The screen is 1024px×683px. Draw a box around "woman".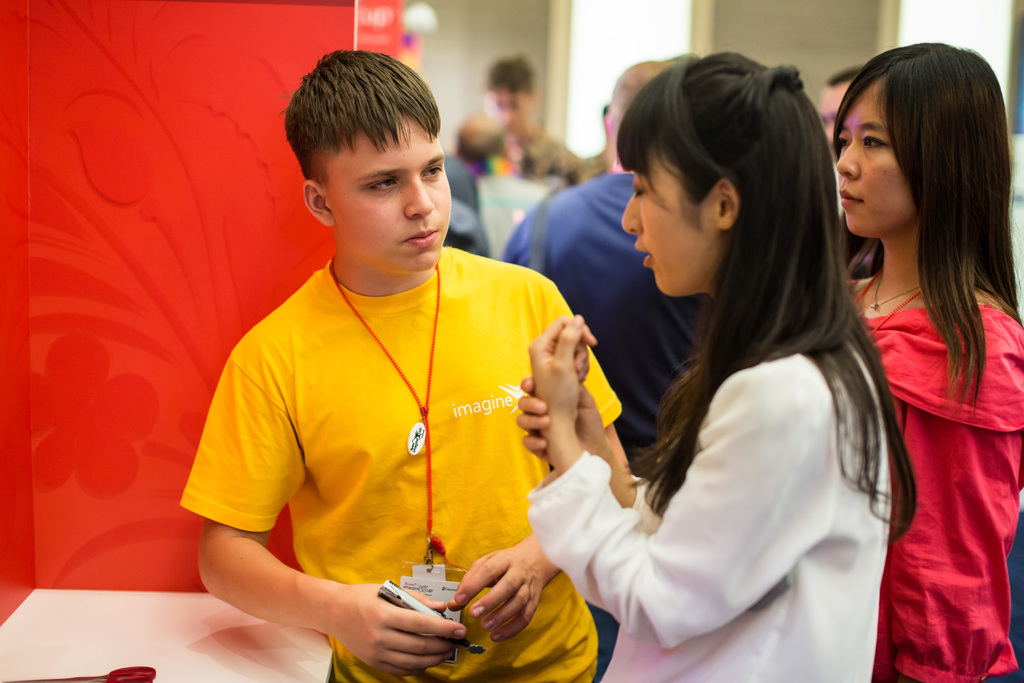
select_region(527, 57, 908, 682).
